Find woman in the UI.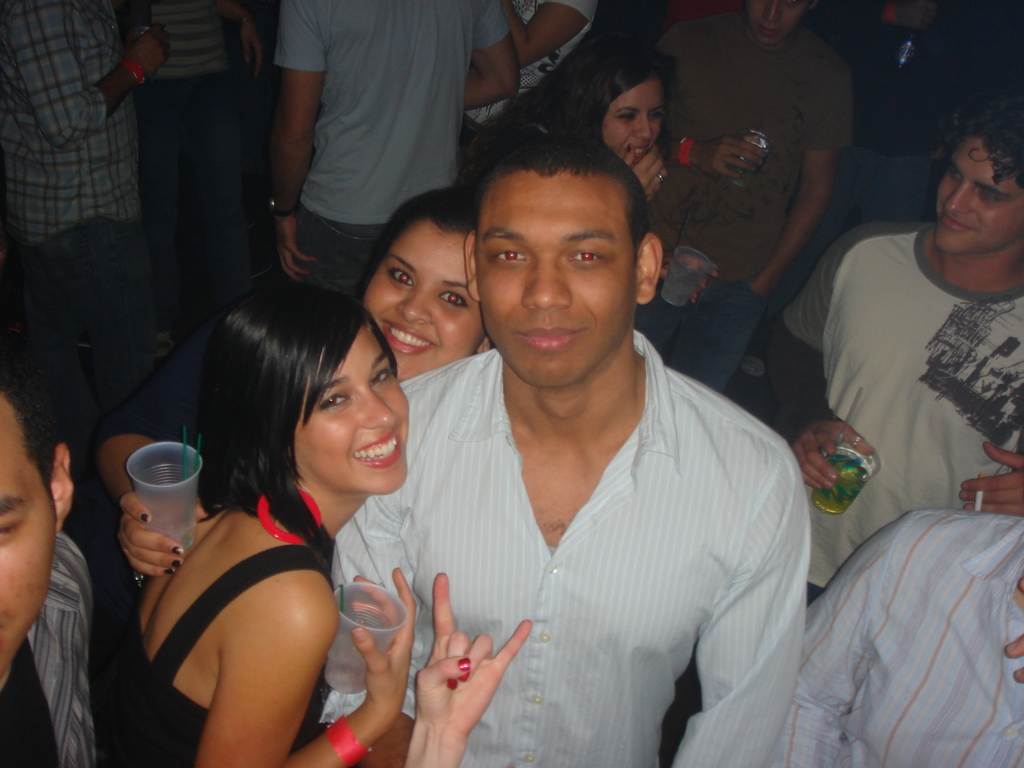
UI element at box=[88, 273, 420, 767].
